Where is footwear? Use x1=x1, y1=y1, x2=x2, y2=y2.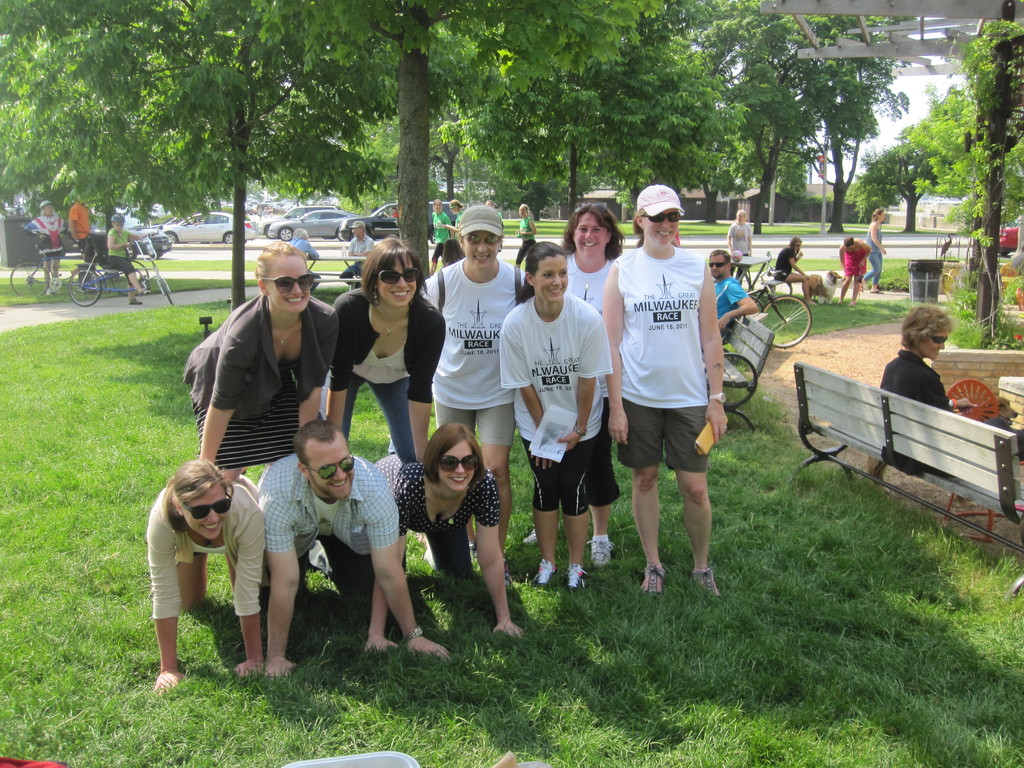
x1=46, y1=287, x2=55, y2=296.
